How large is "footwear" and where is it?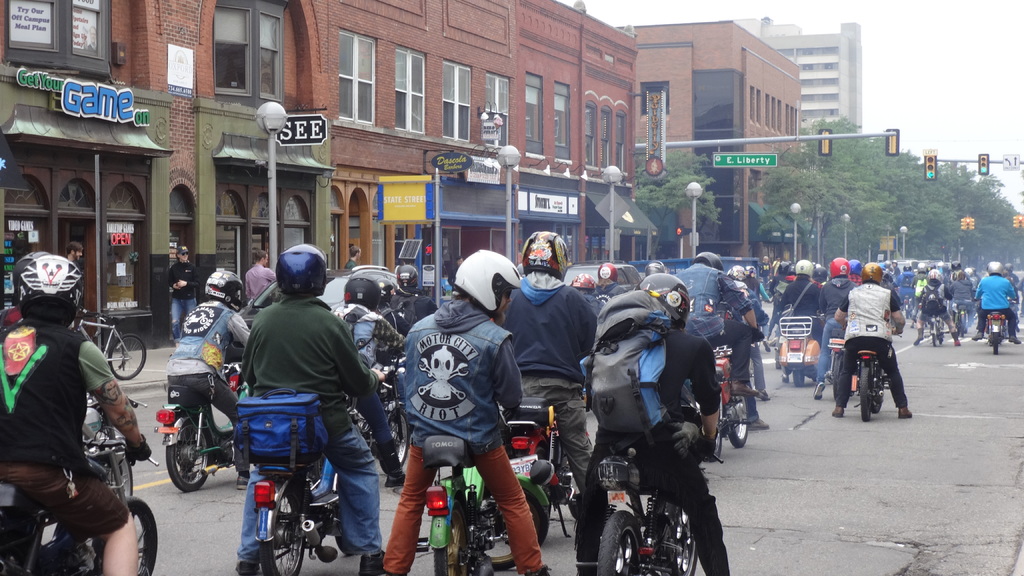
Bounding box: 900 406 915 419.
